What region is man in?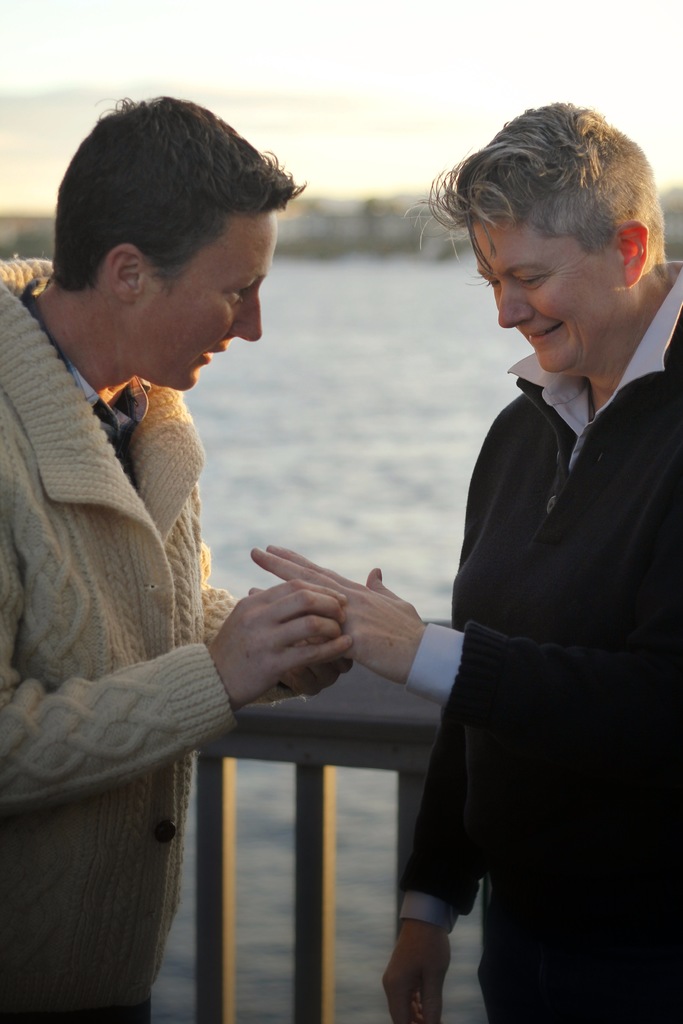
bbox(0, 92, 355, 1023).
